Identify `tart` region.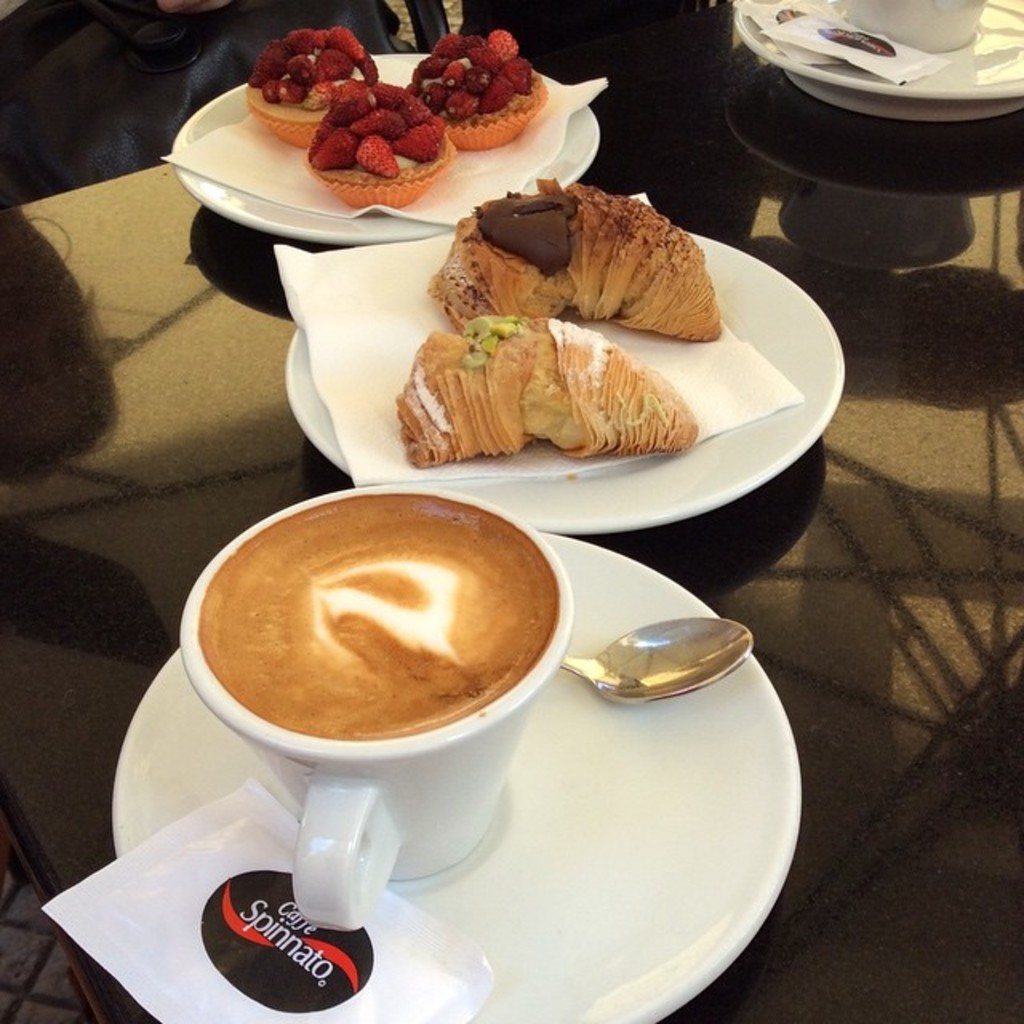
Region: <box>422,173,726,331</box>.
